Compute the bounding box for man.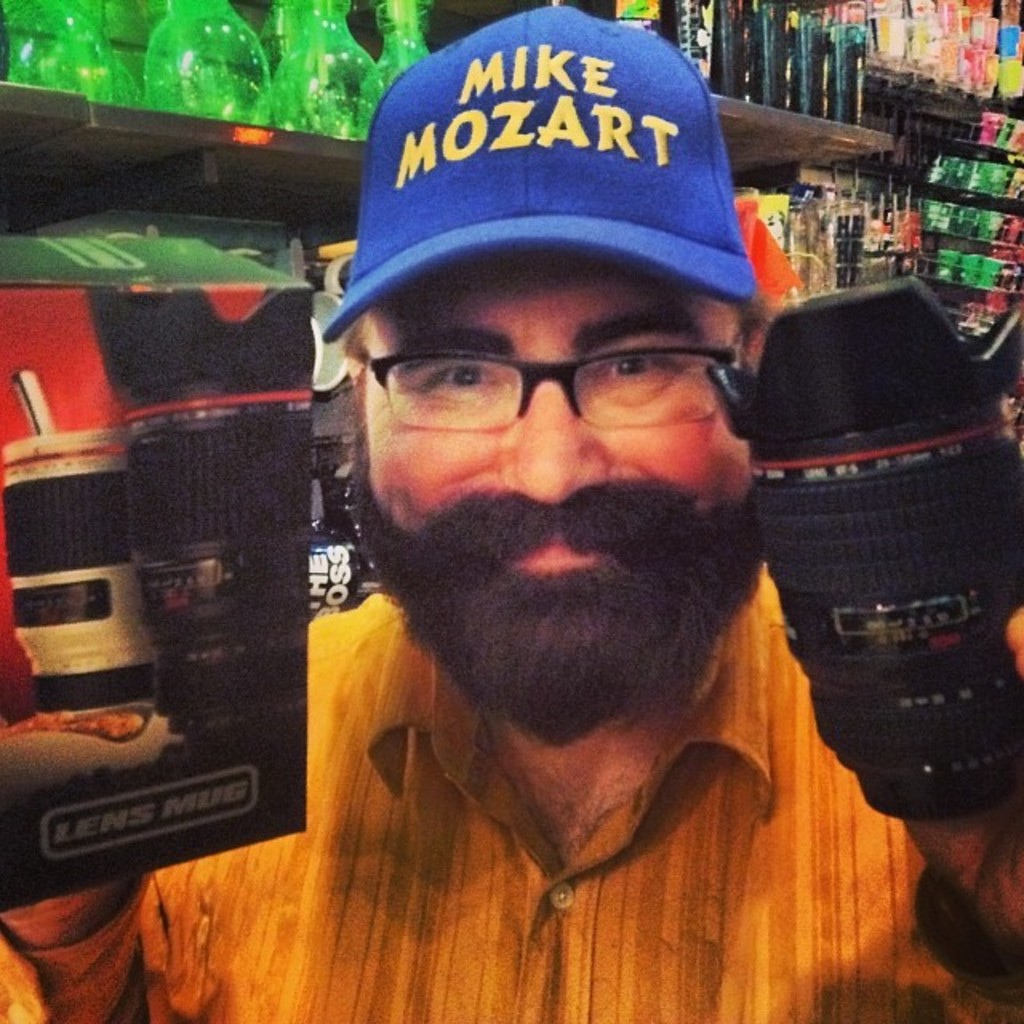
<bbox>110, 34, 962, 962</bbox>.
